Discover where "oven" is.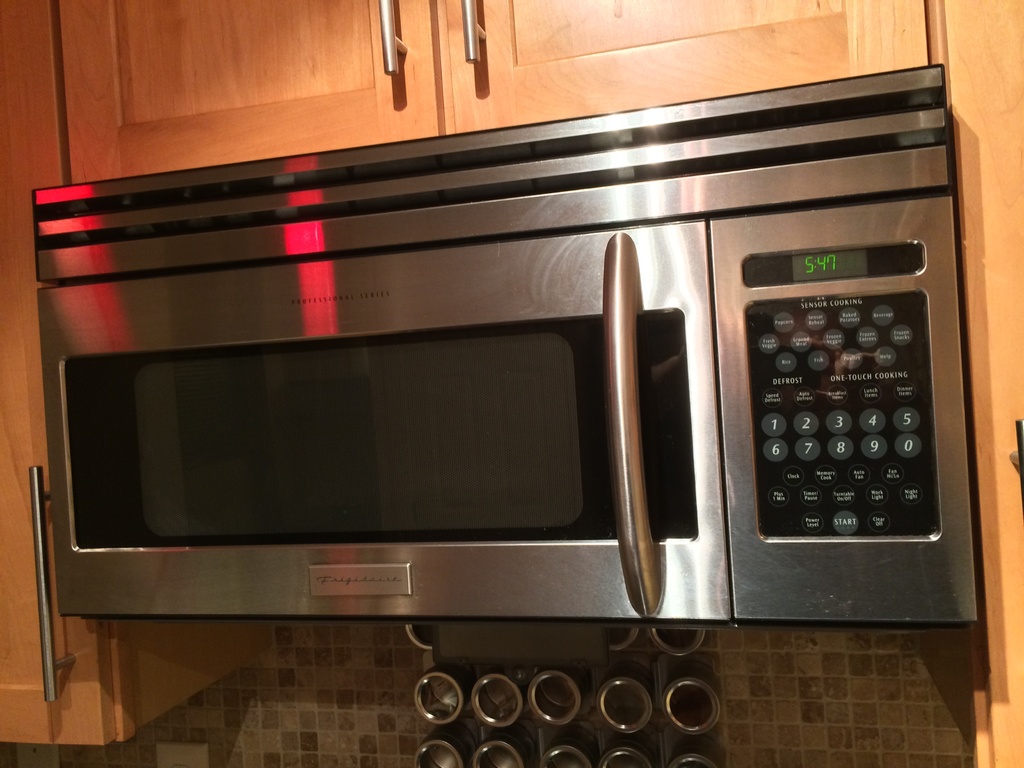
Discovered at 30/65/978/619.
